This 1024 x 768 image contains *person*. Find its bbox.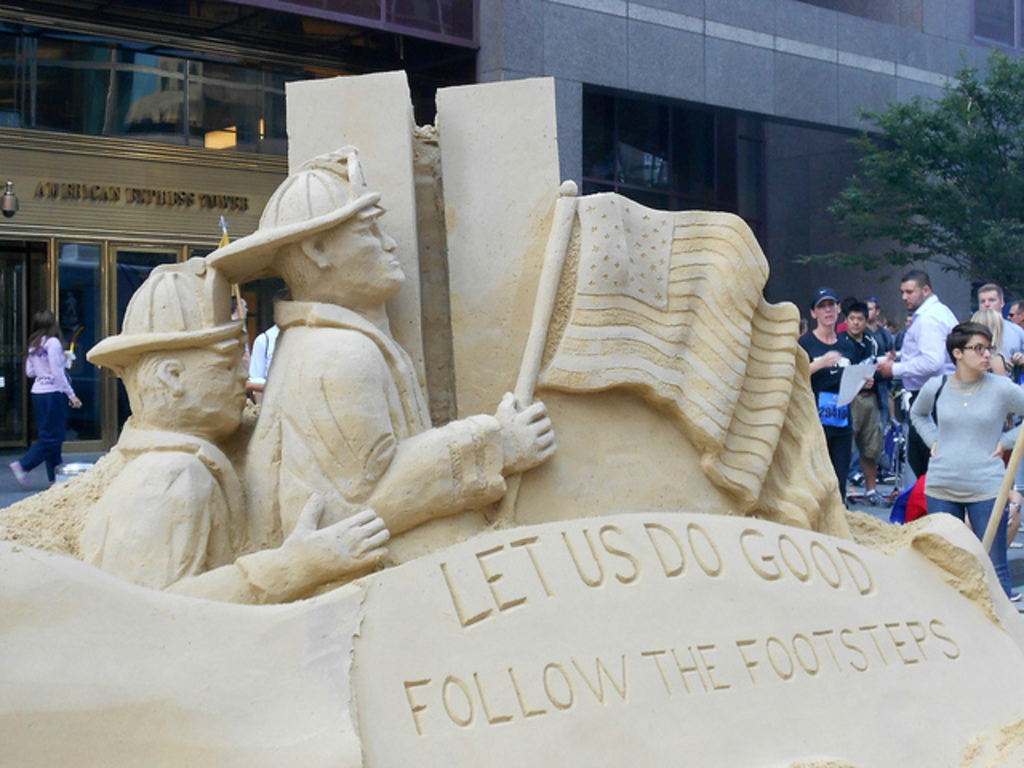
{"x1": 216, "y1": 168, "x2": 562, "y2": 590}.
